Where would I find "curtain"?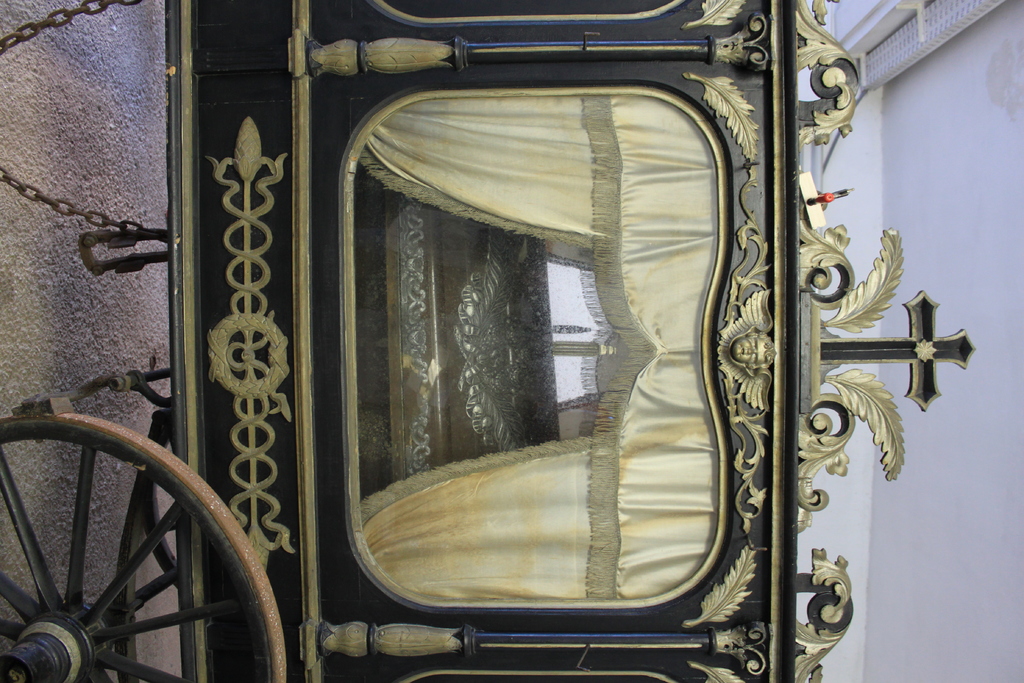
At (340,84,708,601).
